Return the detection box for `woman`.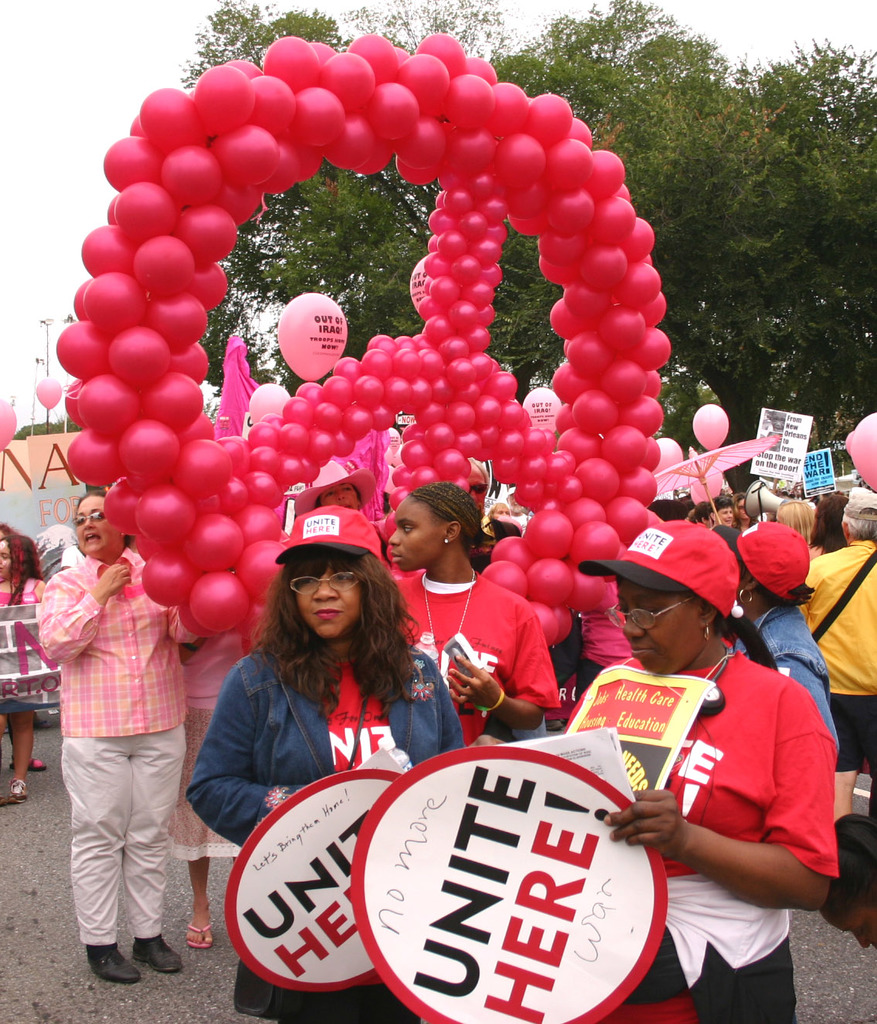
l=0, t=531, r=53, b=807.
